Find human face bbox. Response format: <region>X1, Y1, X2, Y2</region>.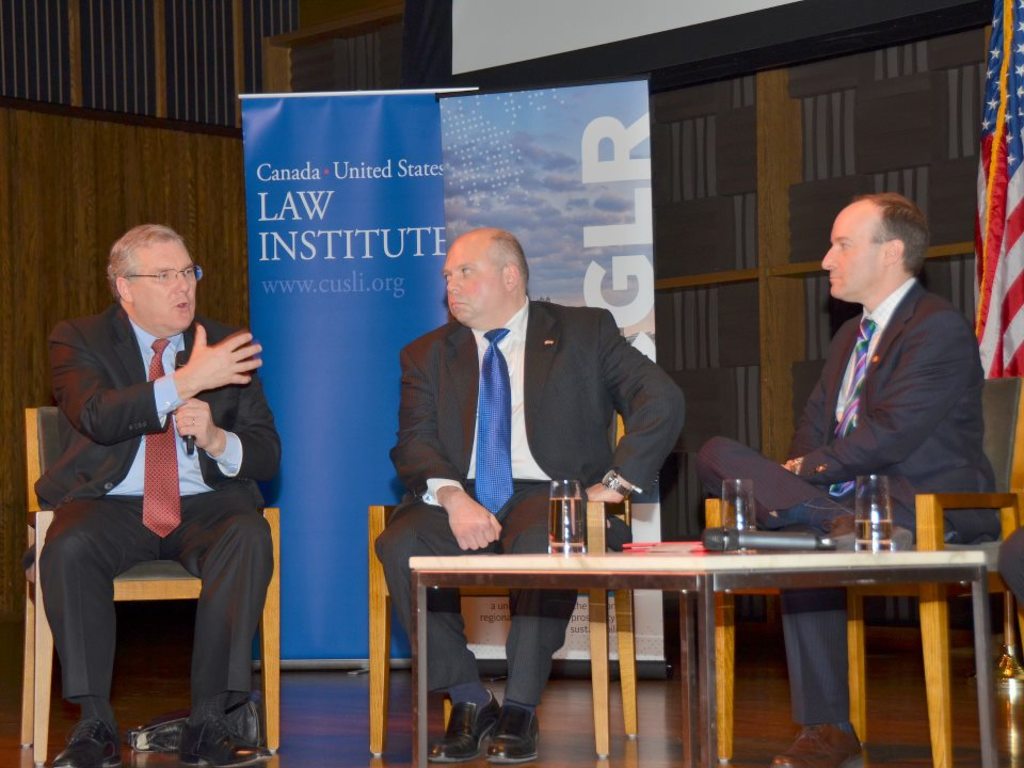
<region>132, 237, 196, 334</region>.
